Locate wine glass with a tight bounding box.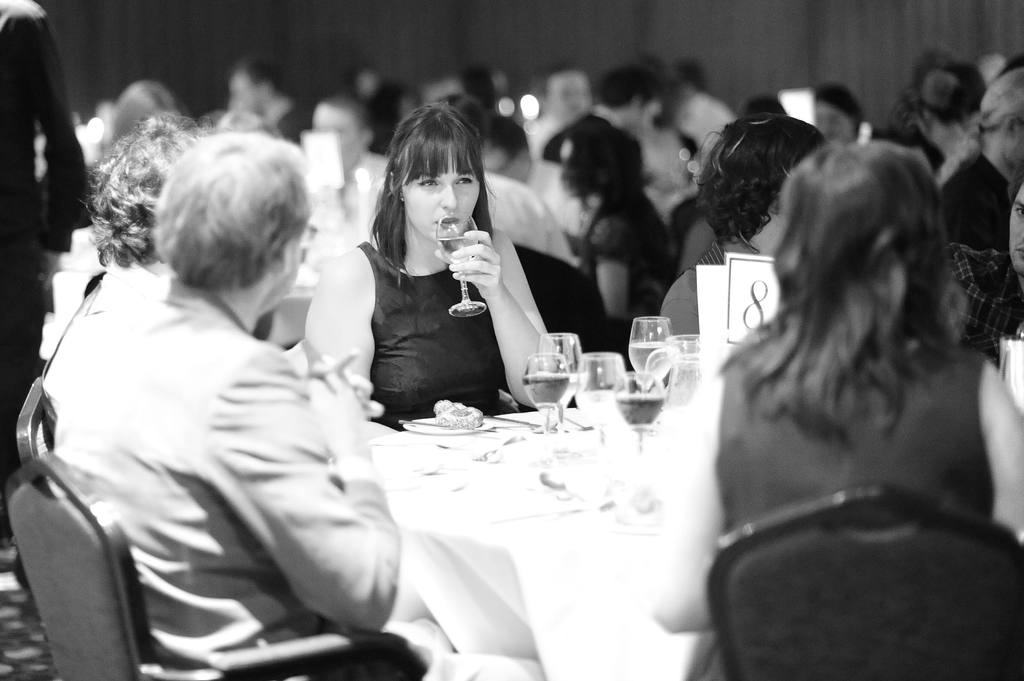
583:349:621:442.
